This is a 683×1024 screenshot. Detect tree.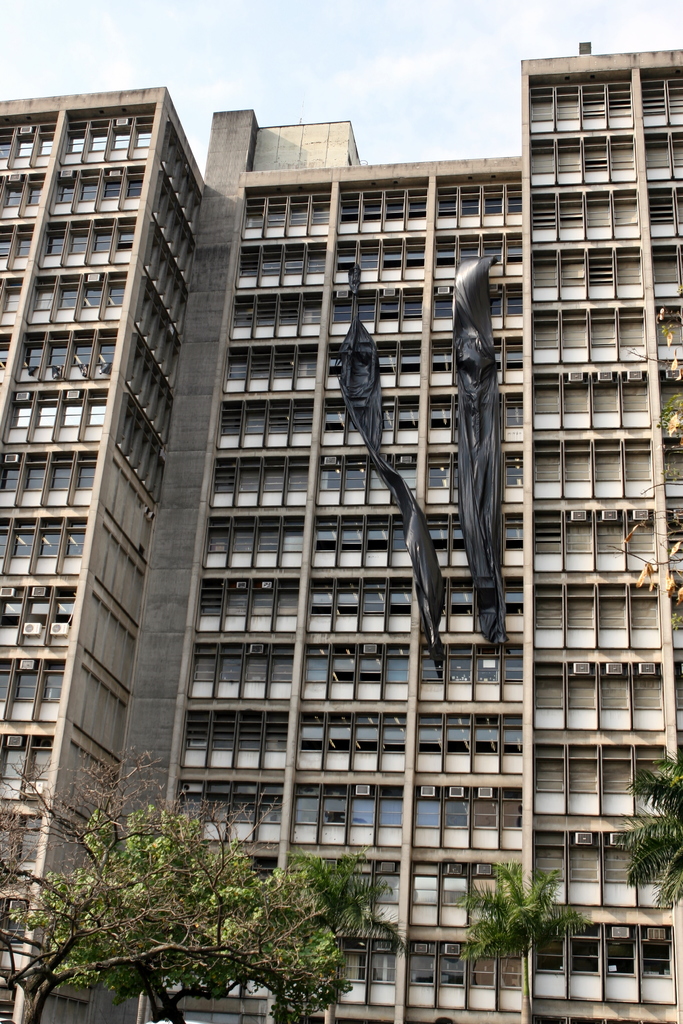
select_region(0, 748, 352, 1023).
